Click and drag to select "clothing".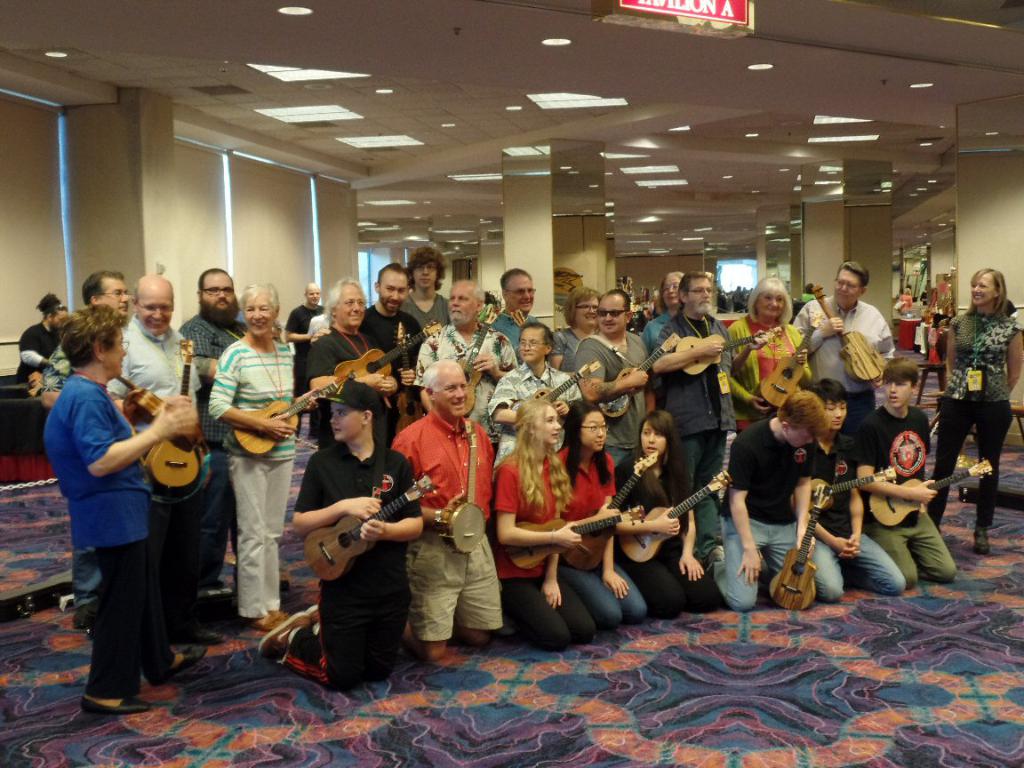
Selection: pyautogui.locateOnScreen(787, 428, 930, 605).
